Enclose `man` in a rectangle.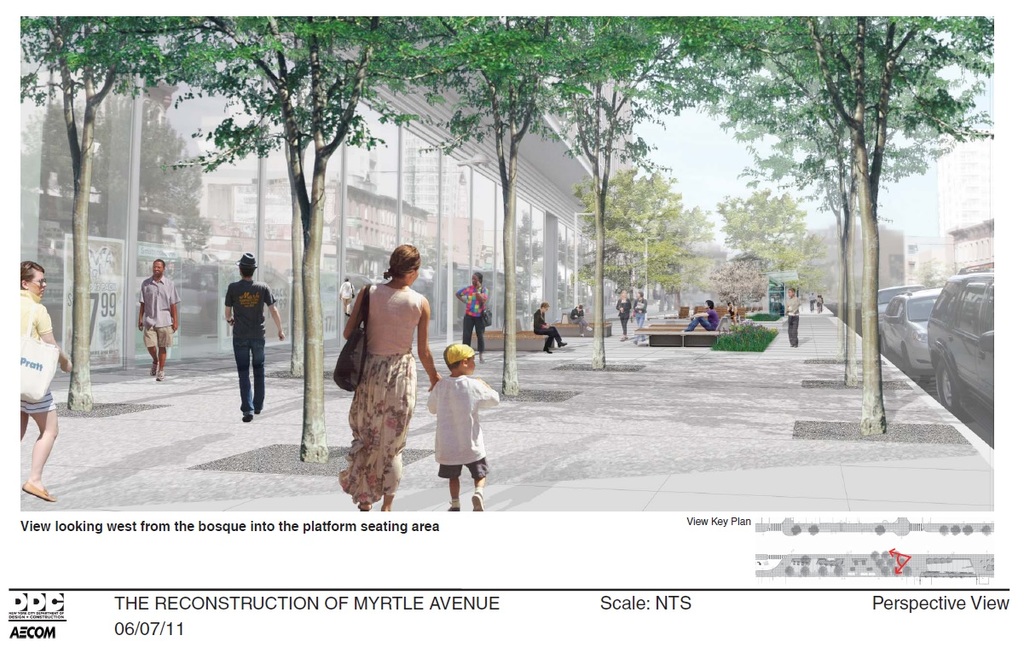
[left=142, top=254, right=176, bottom=385].
